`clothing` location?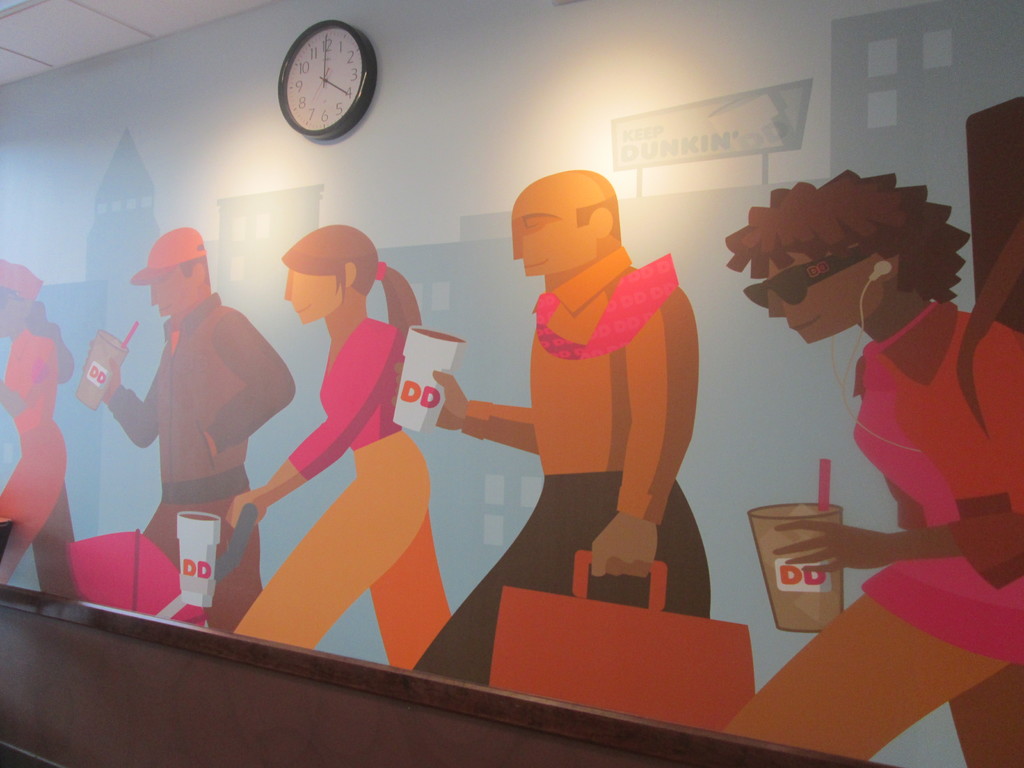
(405, 240, 714, 712)
